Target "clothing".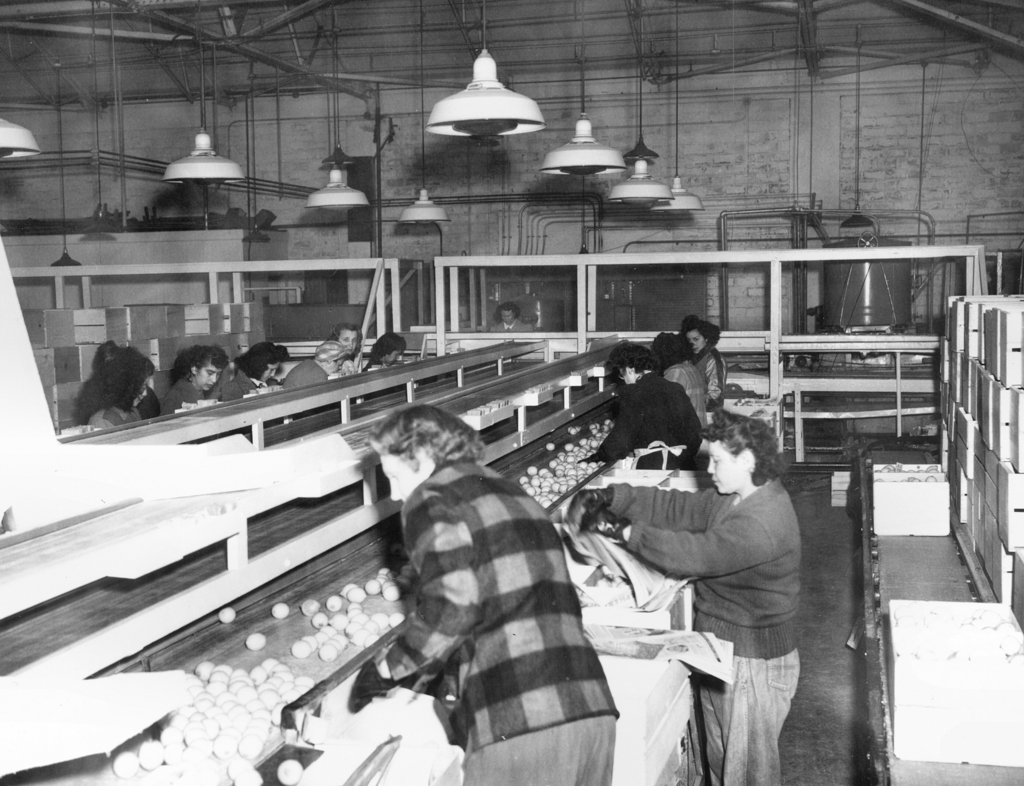
Target region: rect(164, 371, 203, 412).
